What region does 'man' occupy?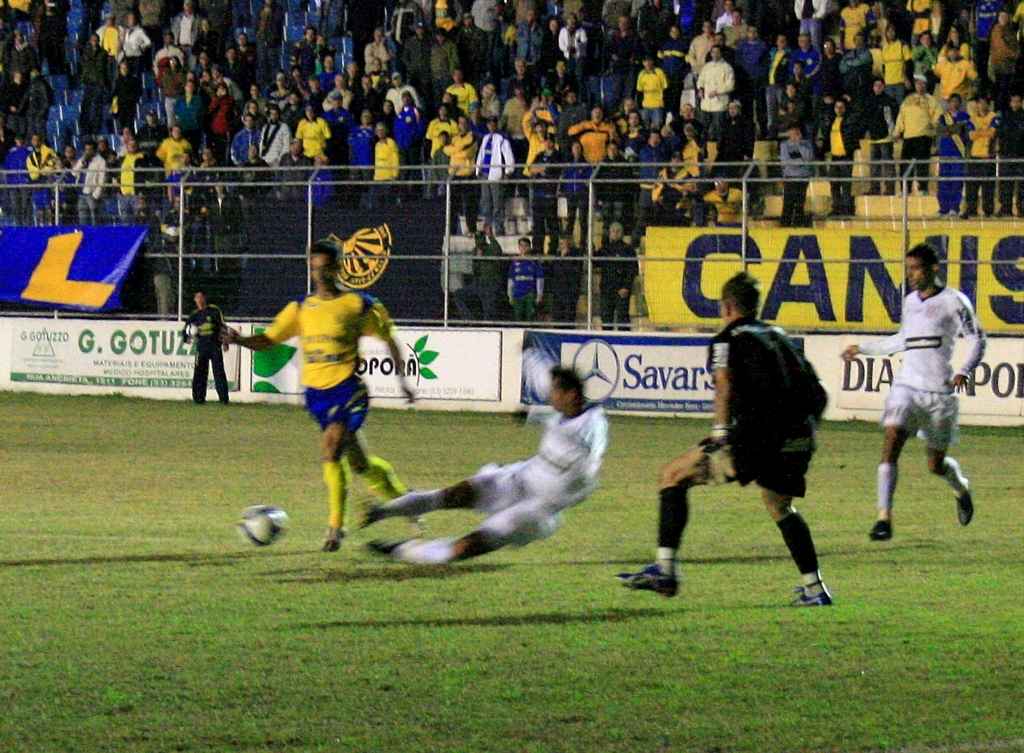
(left=660, top=285, right=854, bottom=608).
